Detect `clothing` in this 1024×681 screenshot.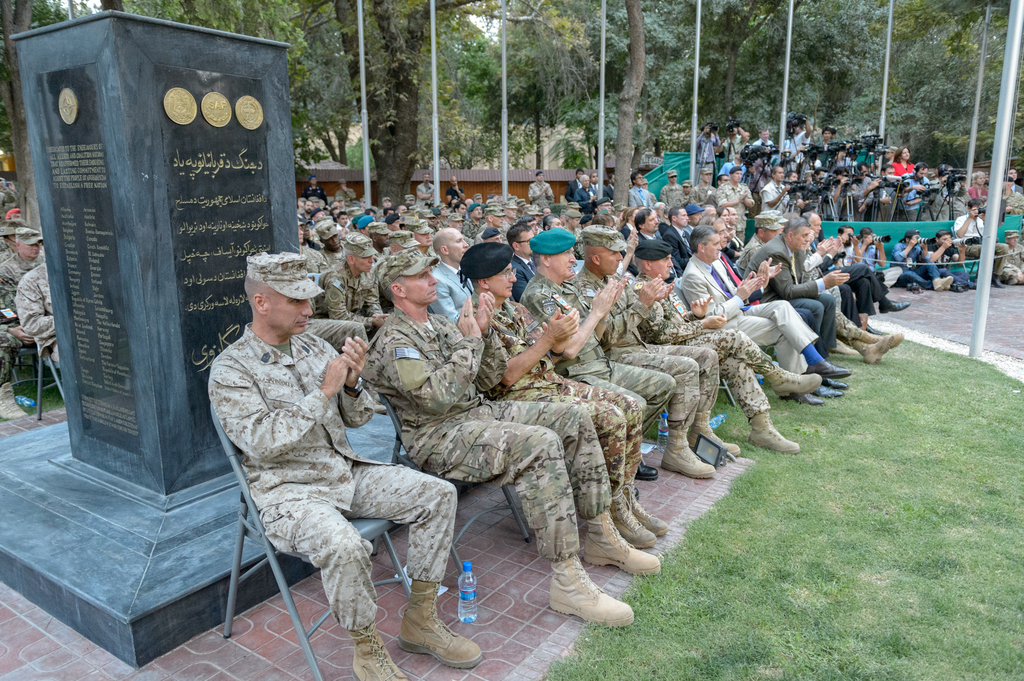
Detection: crop(636, 189, 653, 210).
